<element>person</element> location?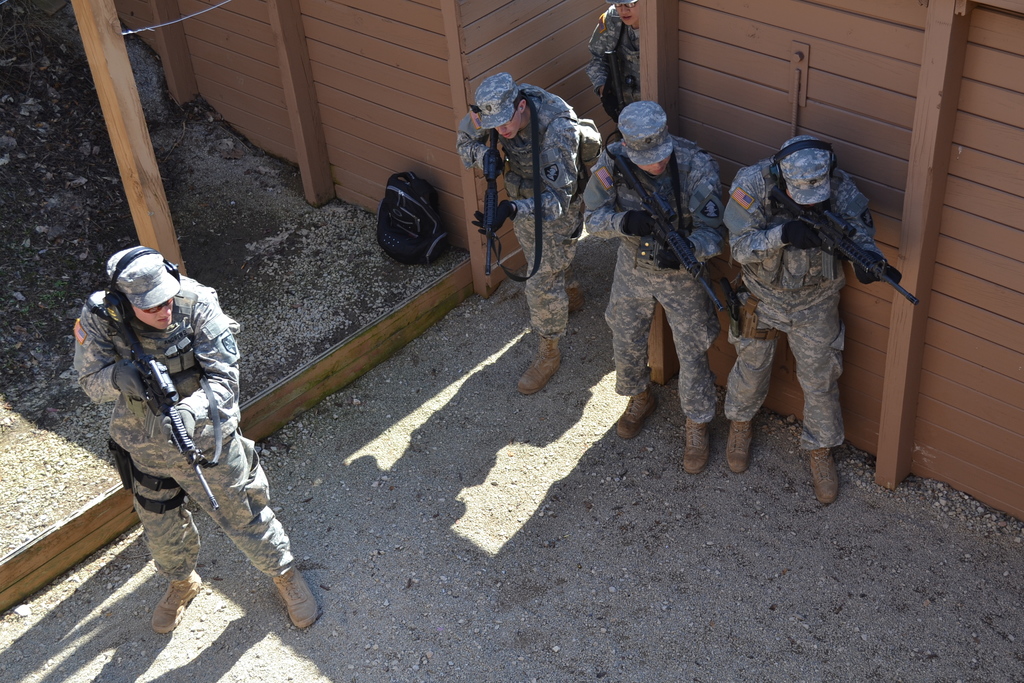
bbox=[454, 71, 607, 398]
